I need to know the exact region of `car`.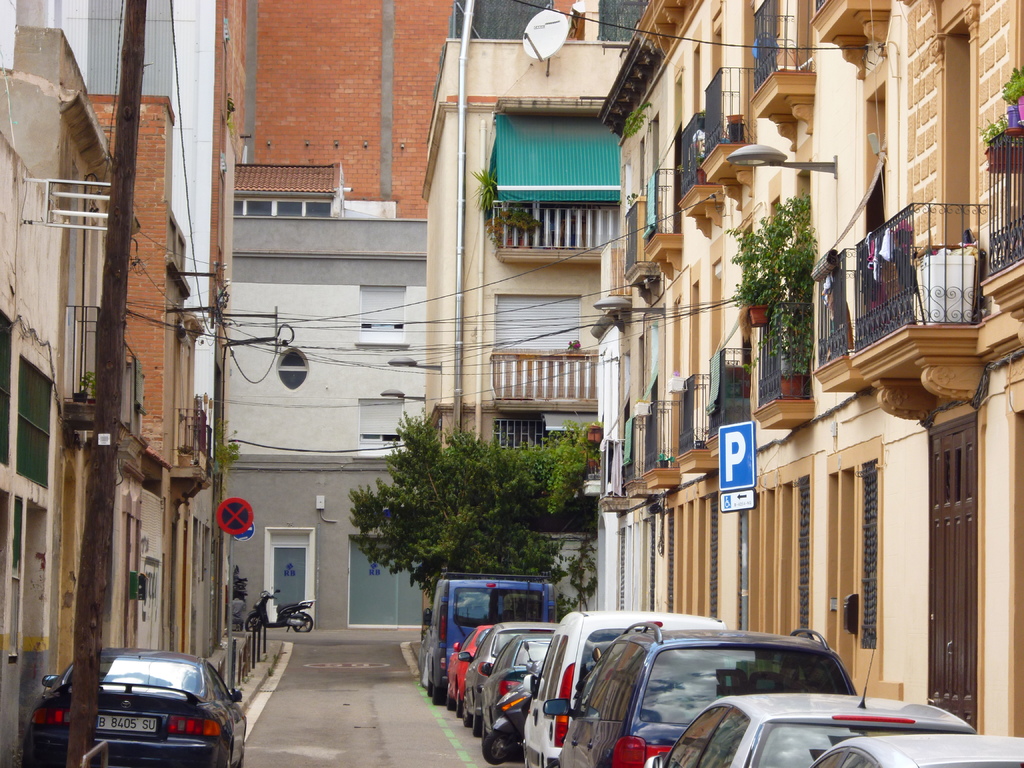
Region: 810,732,1023,767.
